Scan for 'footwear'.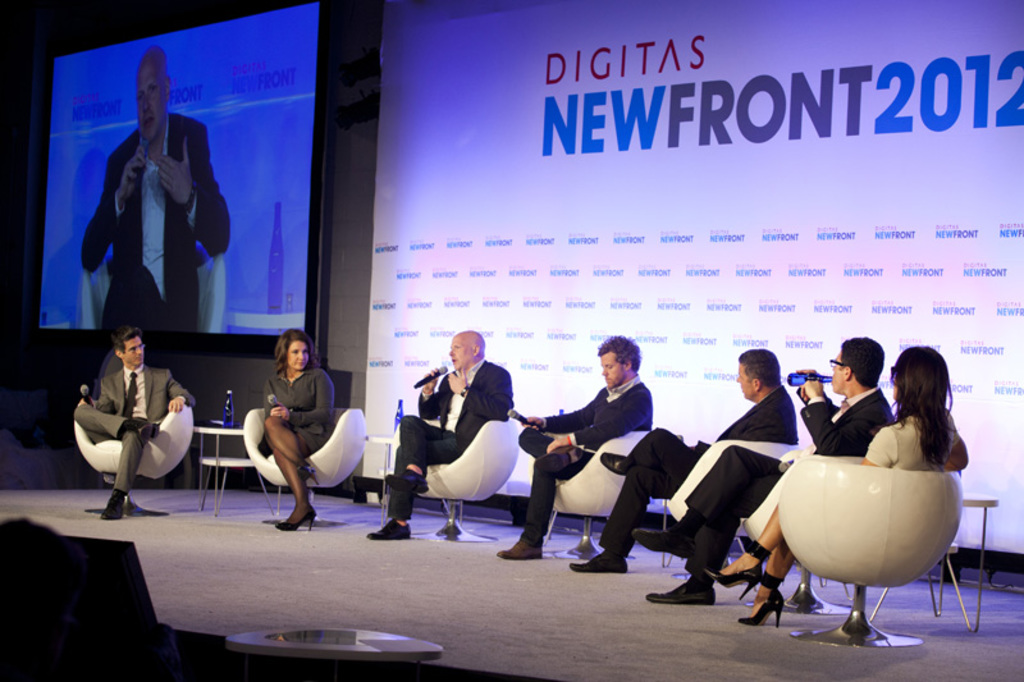
Scan result: (left=648, top=573, right=718, bottom=604).
